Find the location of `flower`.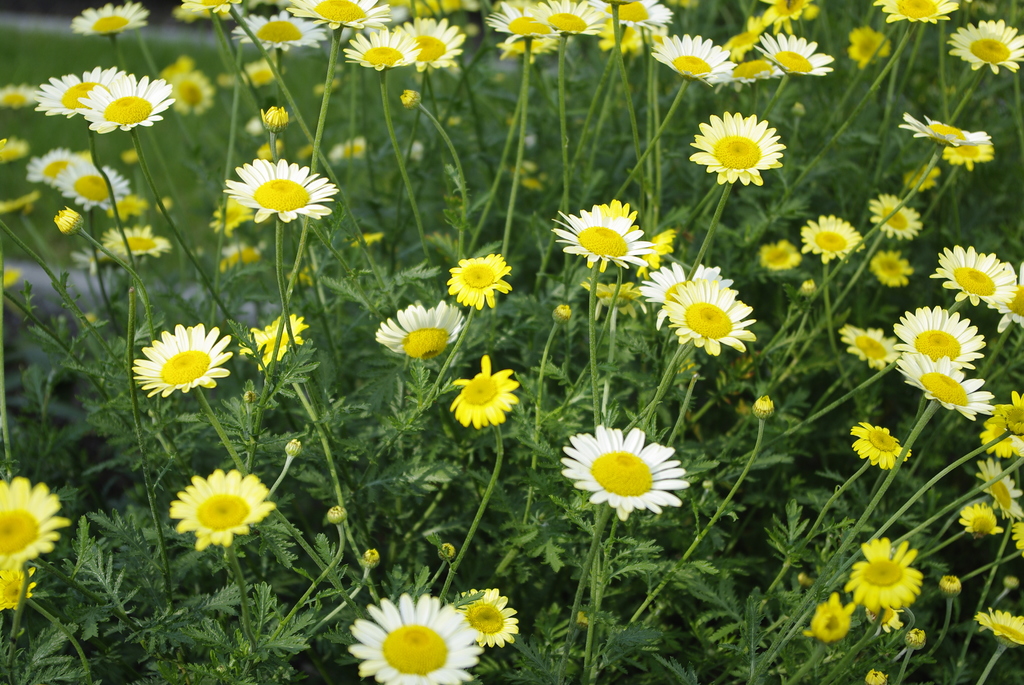
Location: bbox=[950, 17, 1023, 85].
